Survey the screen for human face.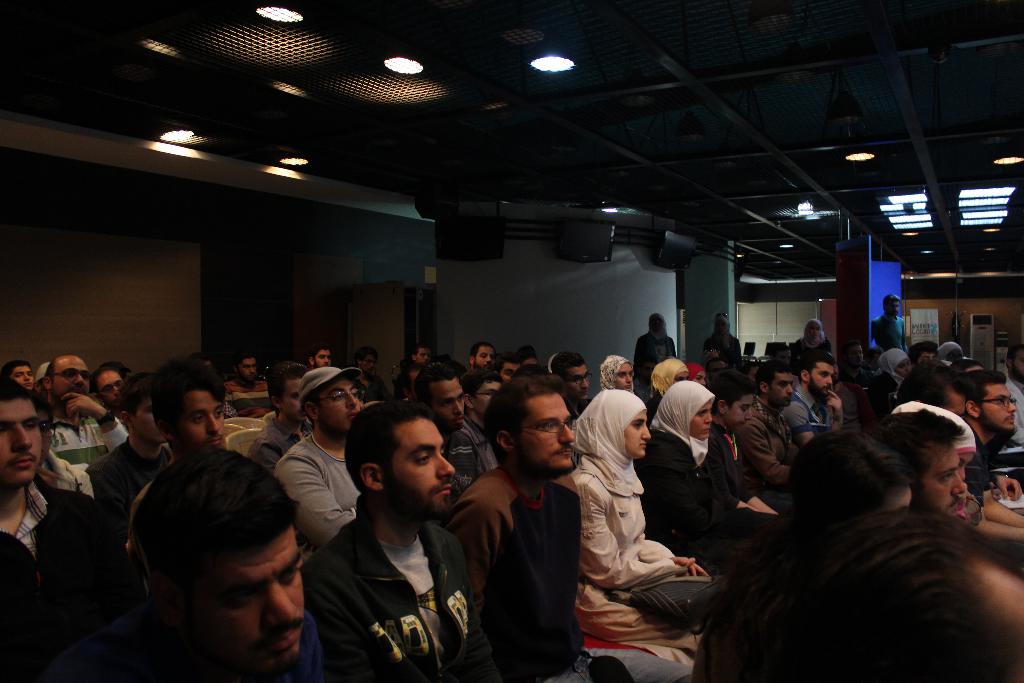
Survey found: {"left": 0, "top": 403, "right": 44, "bottom": 482}.
